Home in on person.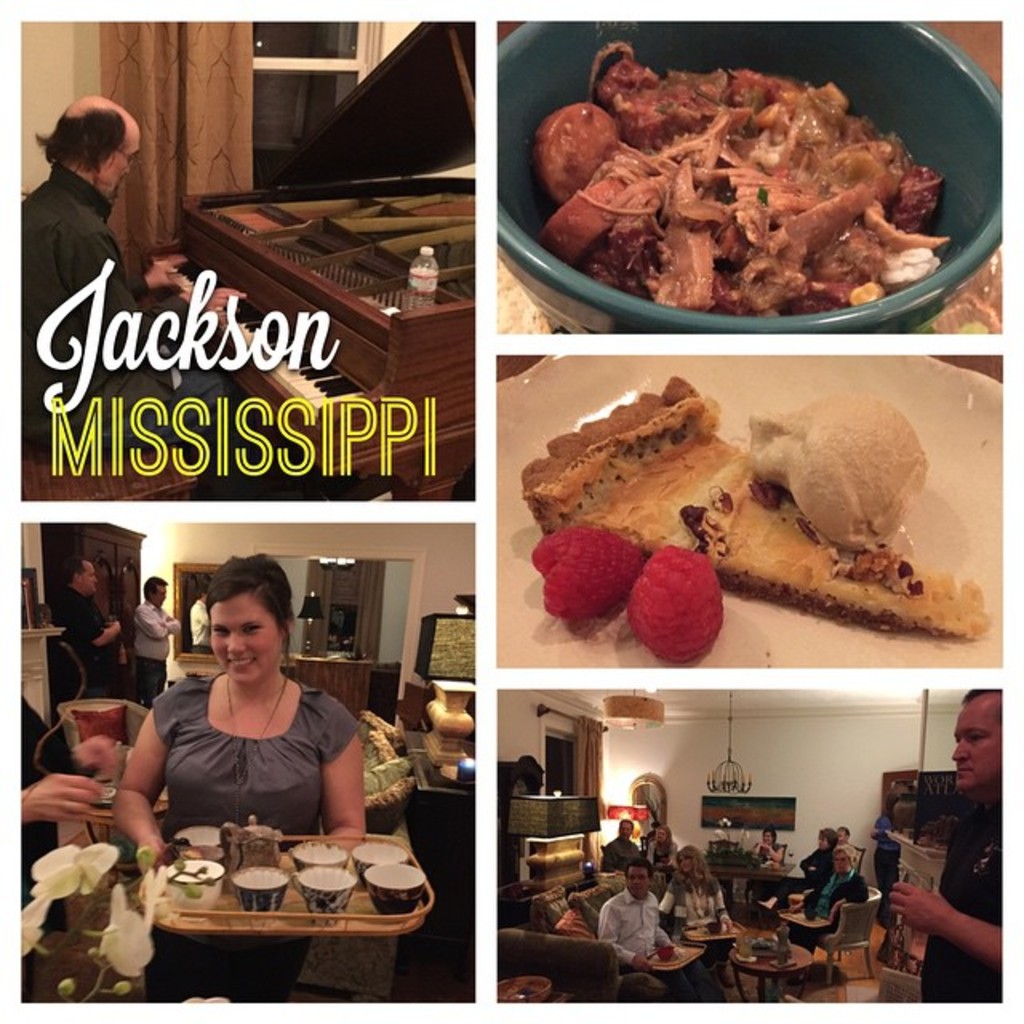
Homed in at 58 544 118 694.
